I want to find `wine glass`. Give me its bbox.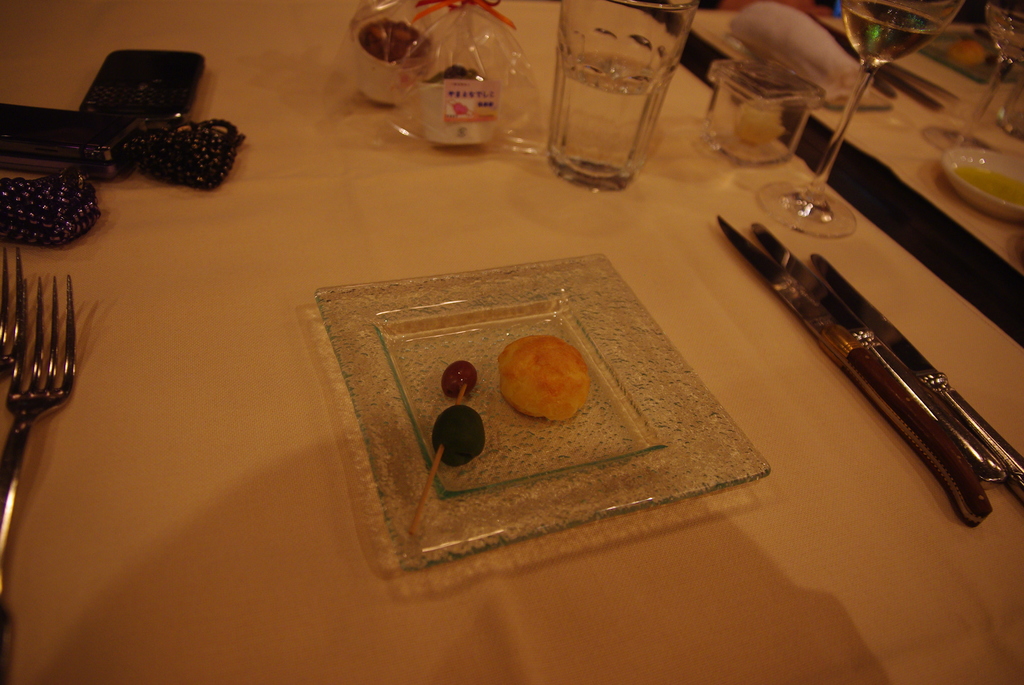
927 0 1023 155.
